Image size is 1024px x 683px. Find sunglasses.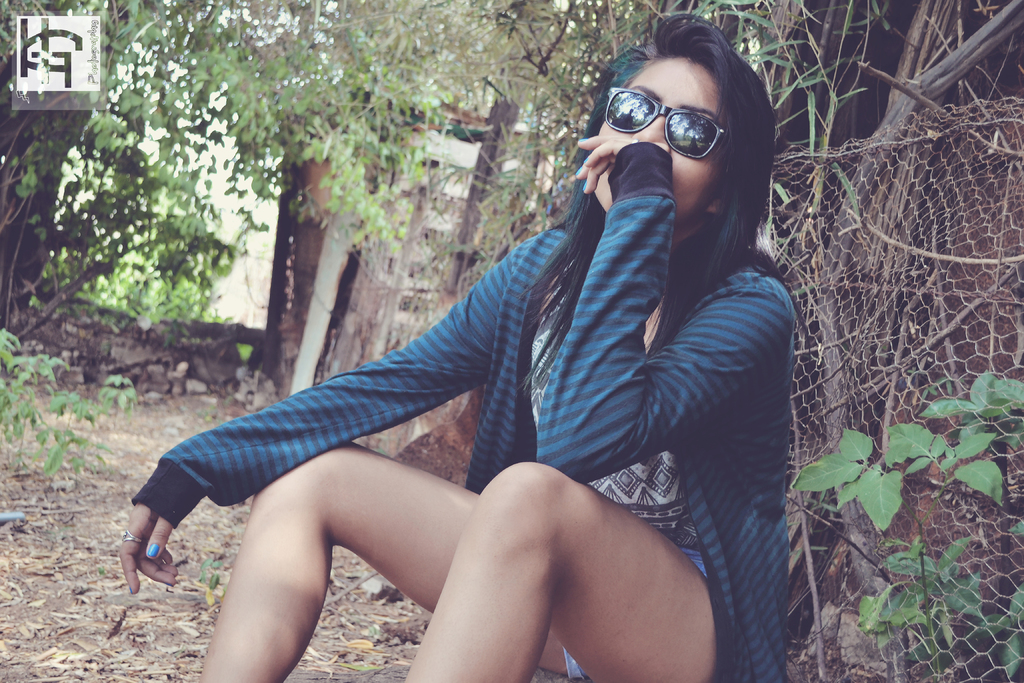
rect(603, 88, 728, 159).
